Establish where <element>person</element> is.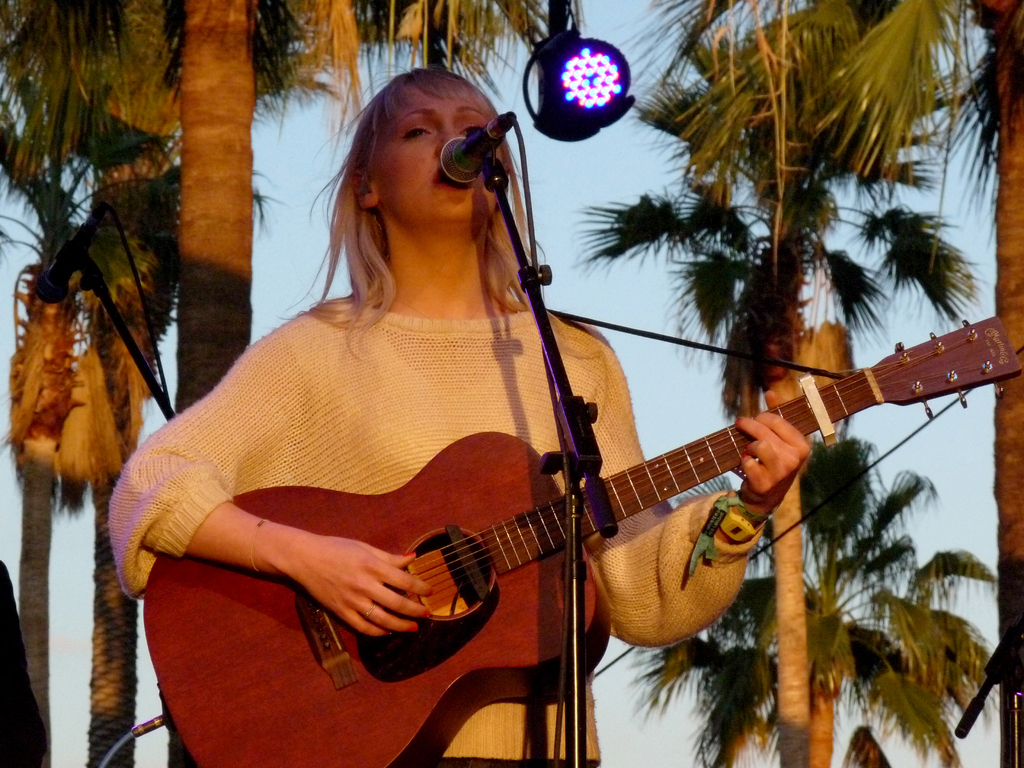
Established at [108, 68, 815, 767].
